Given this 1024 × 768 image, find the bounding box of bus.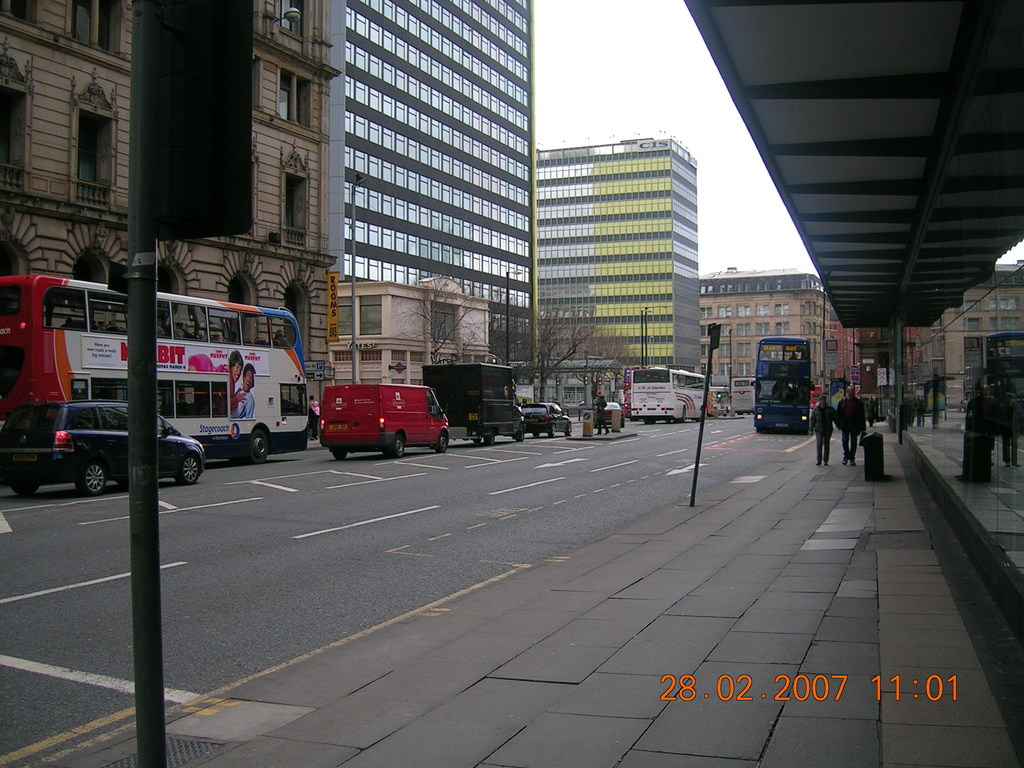
left=629, top=367, right=710, bottom=420.
